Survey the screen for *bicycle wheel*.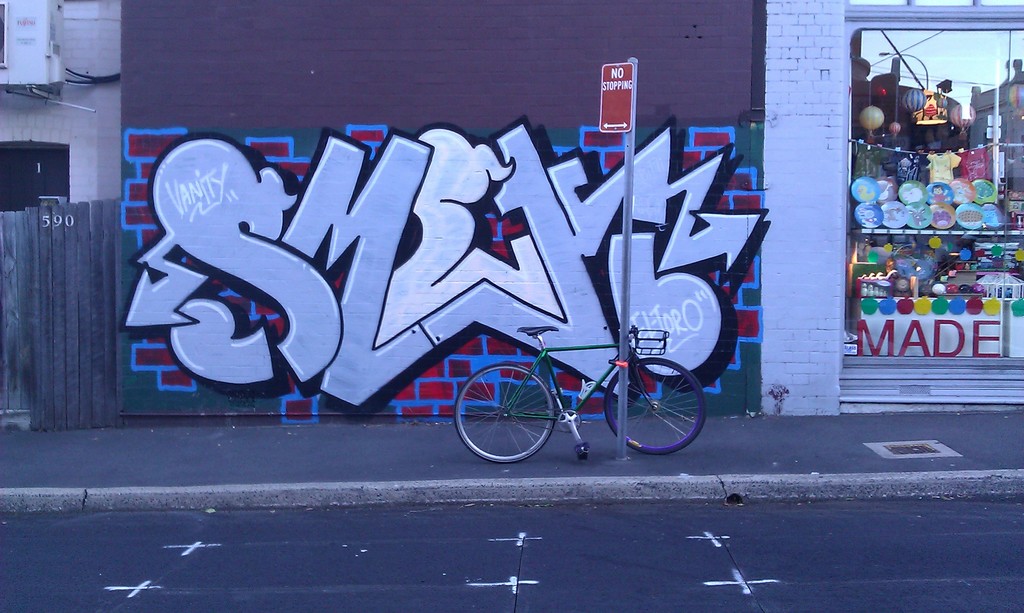
Survey found: <region>623, 361, 714, 458</region>.
